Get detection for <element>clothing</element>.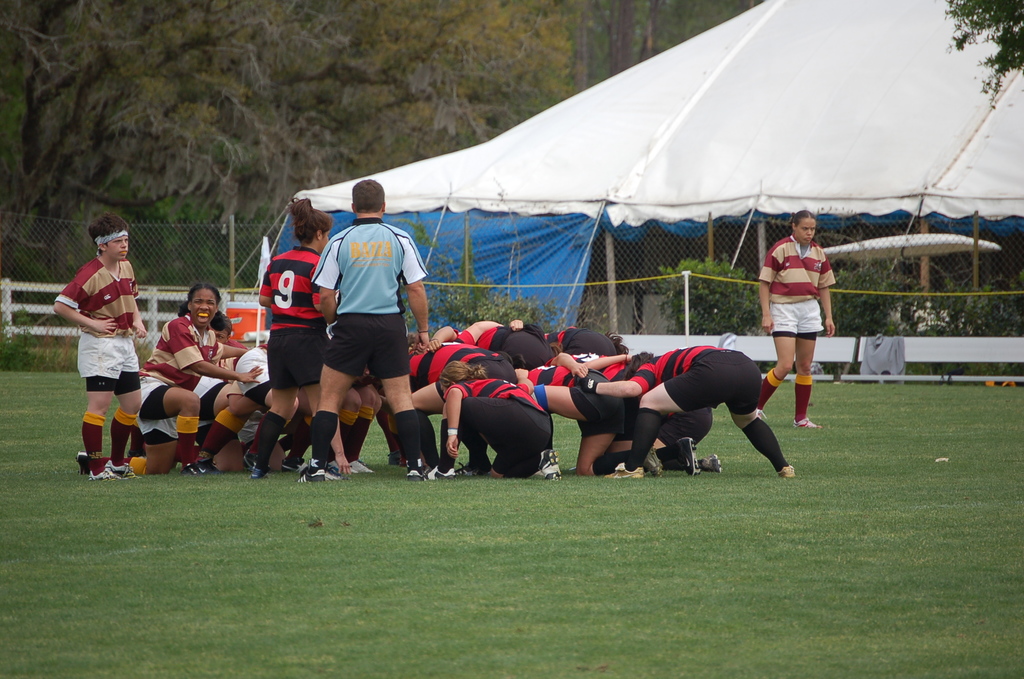
Detection: [796, 375, 815, 421].
